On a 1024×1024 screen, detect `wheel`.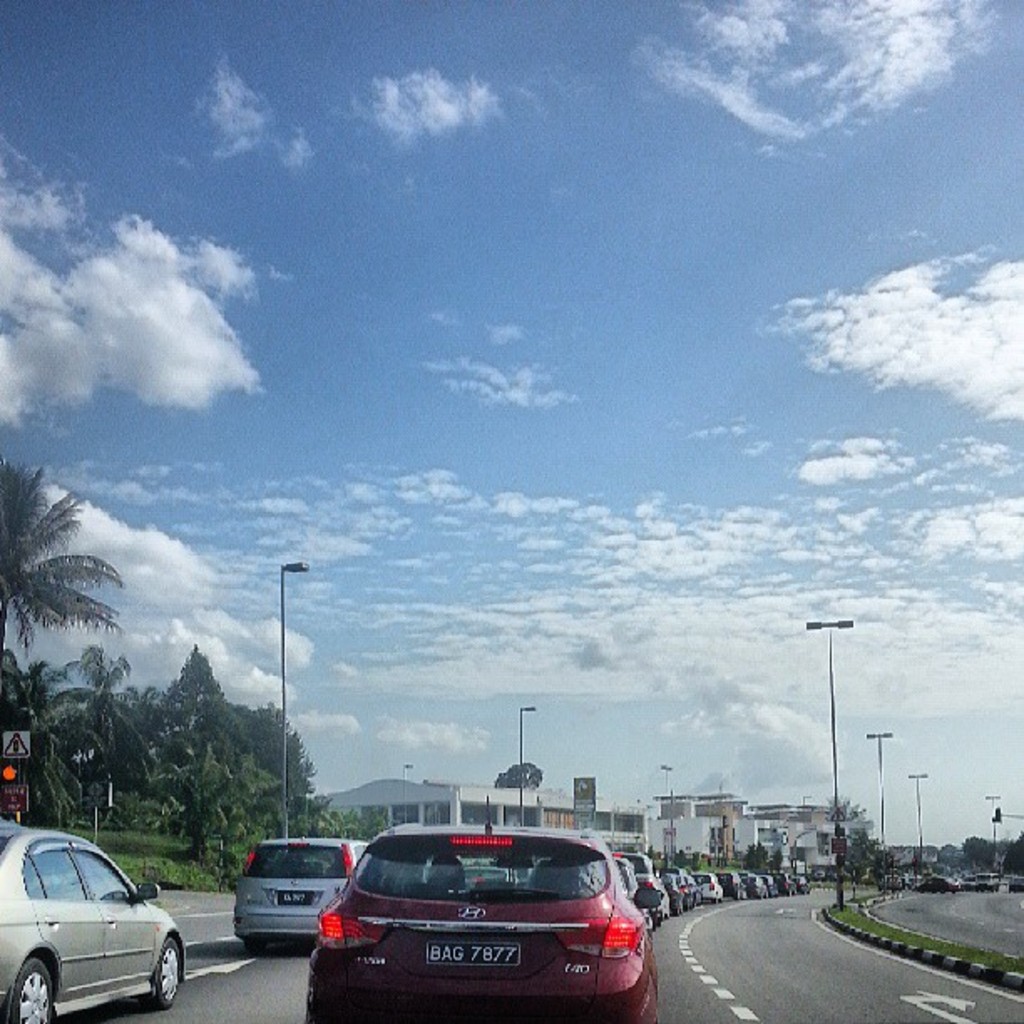
{"x1": 659, "y1": 915, "x2": 661, "y2": 927}.
